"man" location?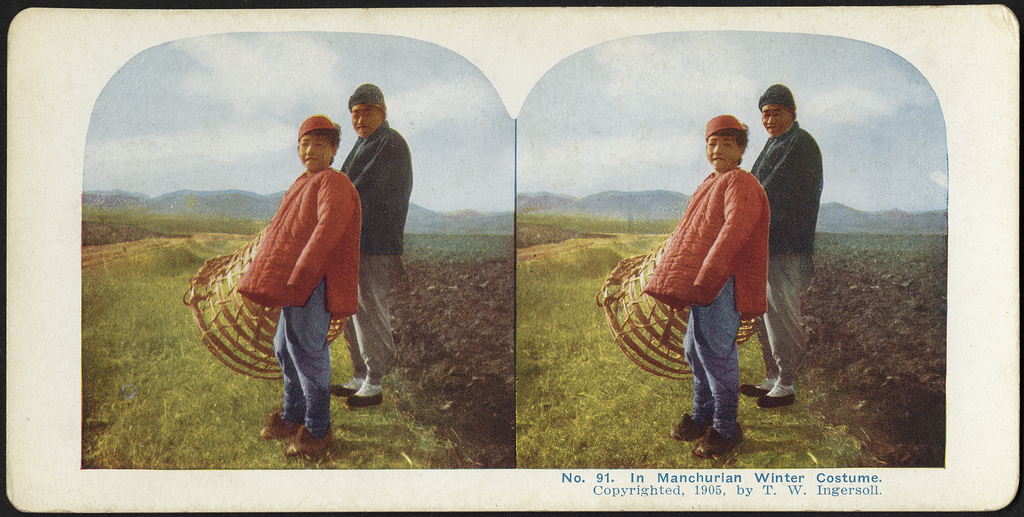
737 85 825 407
